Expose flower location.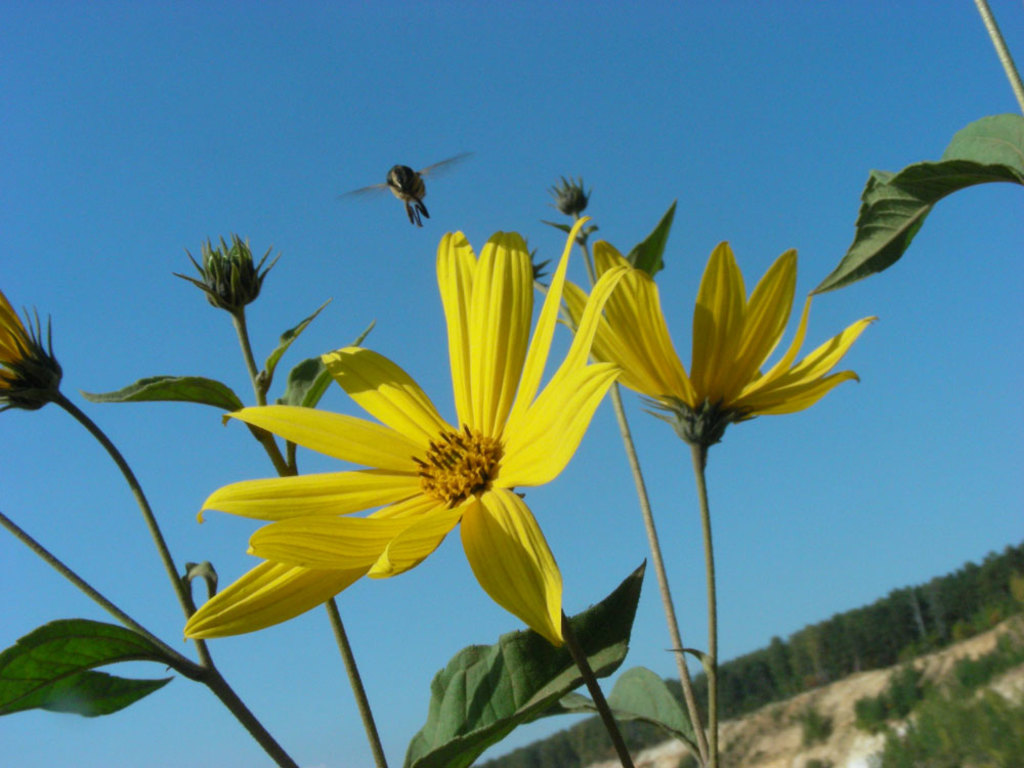
Exposed at rect(529, 245, 873, 433).
